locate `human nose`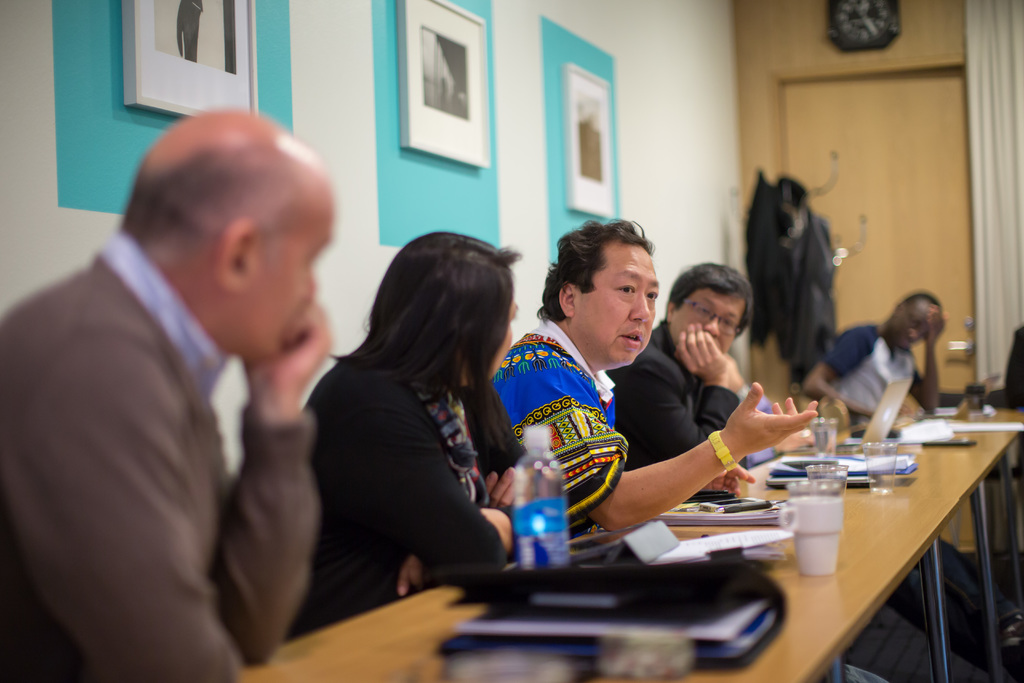
x1=701 y1=310 x2=722 y2=339
